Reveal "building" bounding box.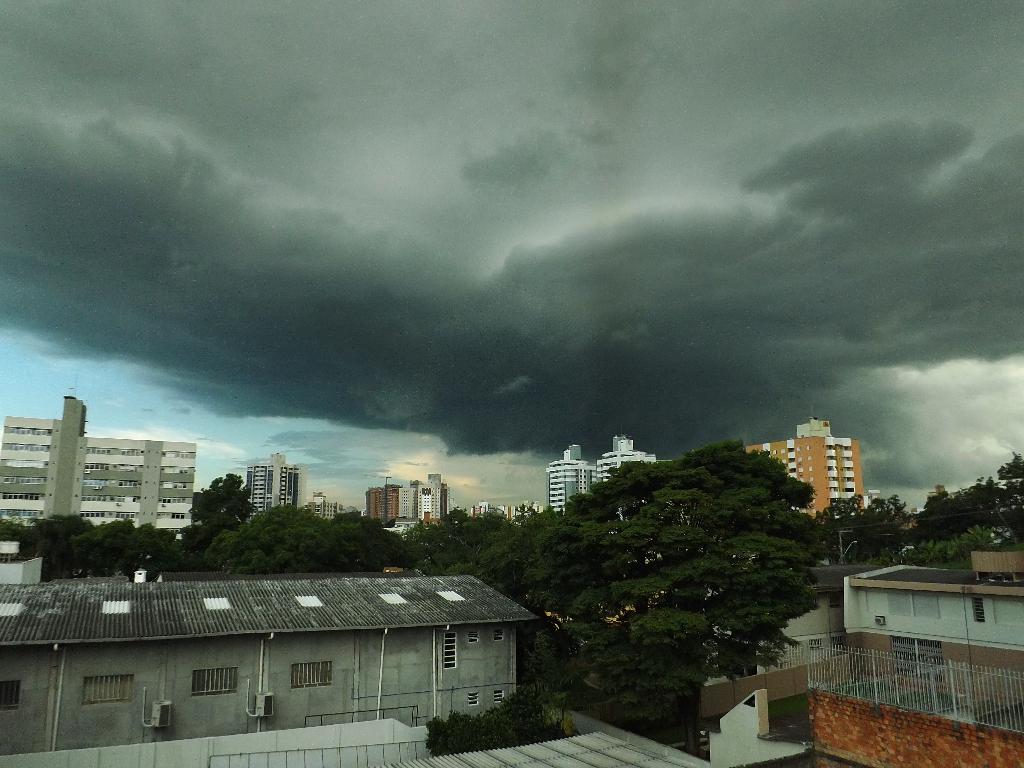
Revealed: bbox=[547, 442, 597, 520].
